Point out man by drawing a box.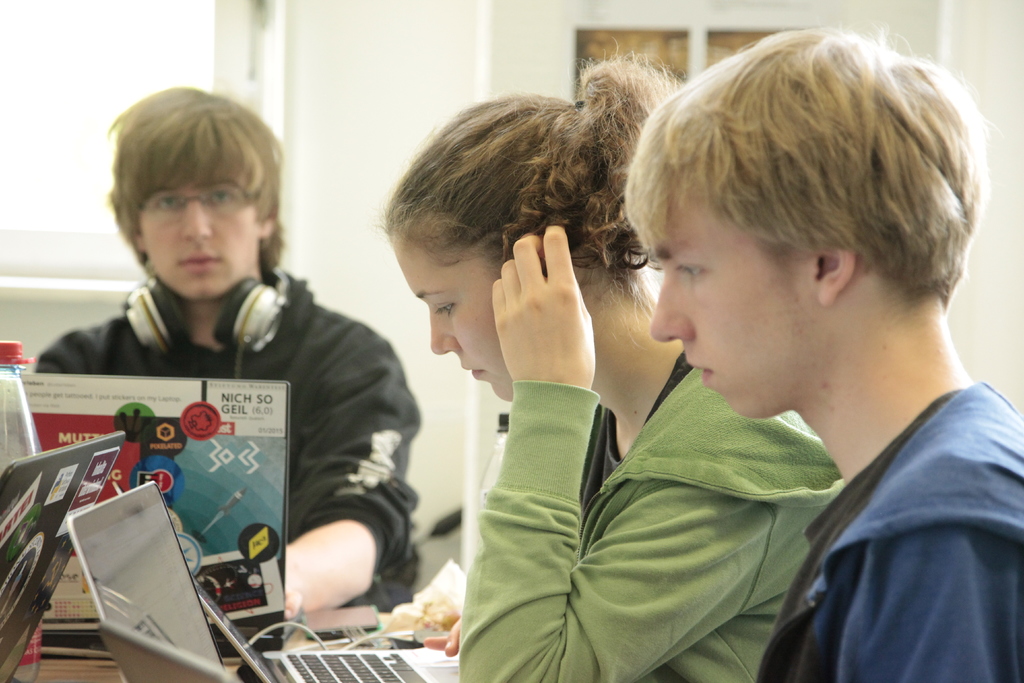
(37,86,420,636).
